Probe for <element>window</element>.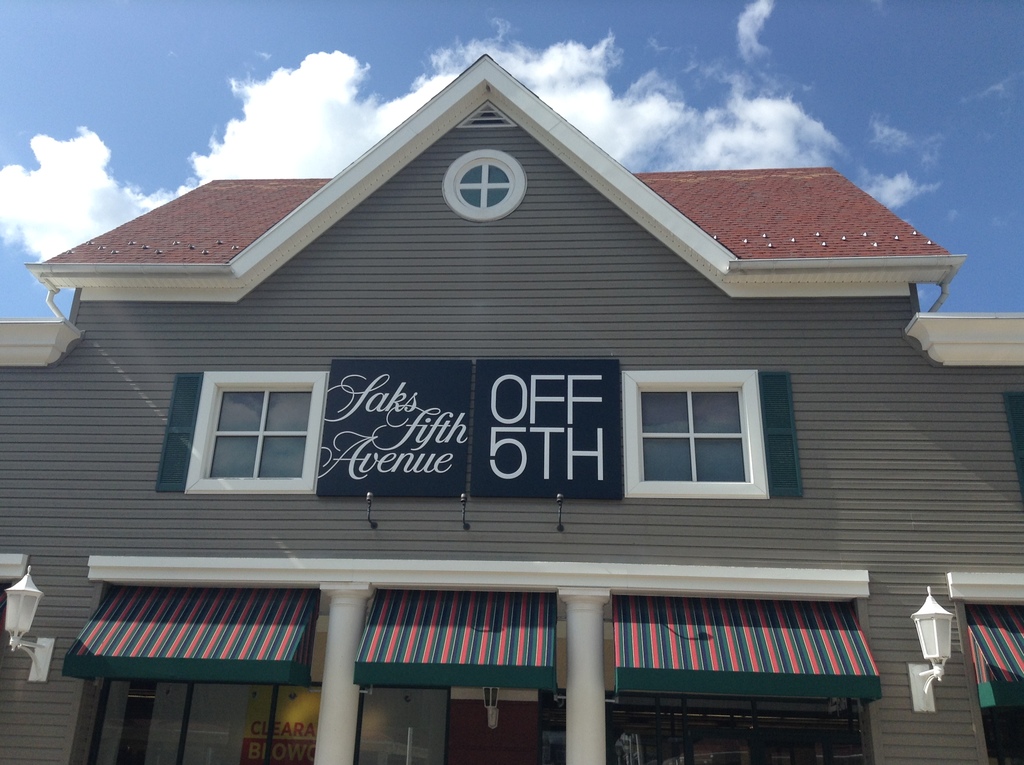
Probe result: Rect(624, 369, 802, 506).
